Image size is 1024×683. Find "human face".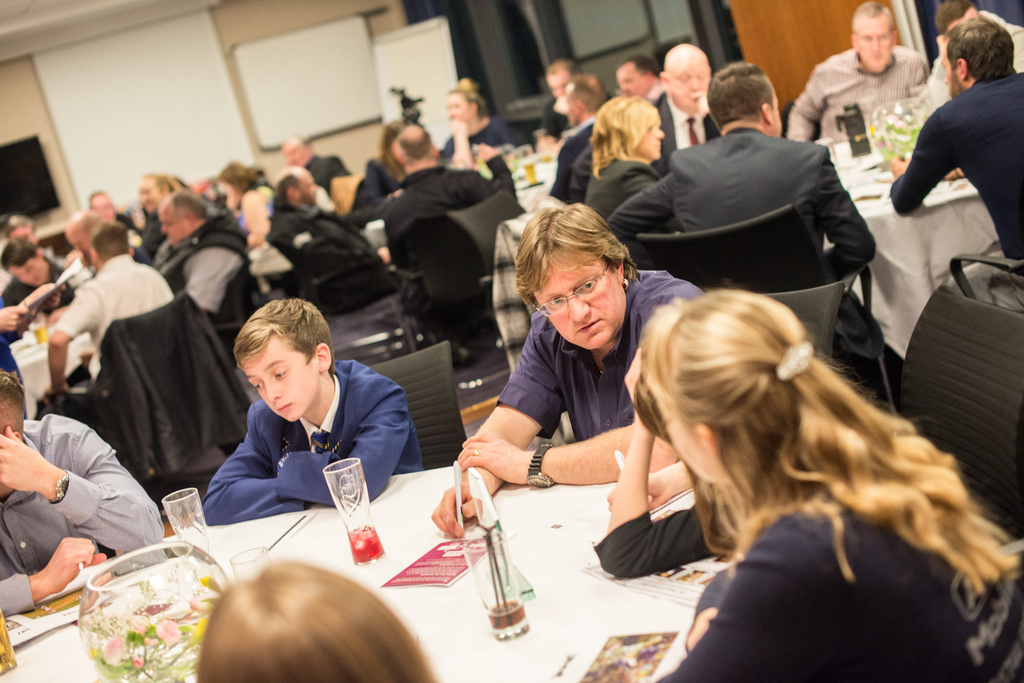
bbox=(538, 248, 624, 349).
